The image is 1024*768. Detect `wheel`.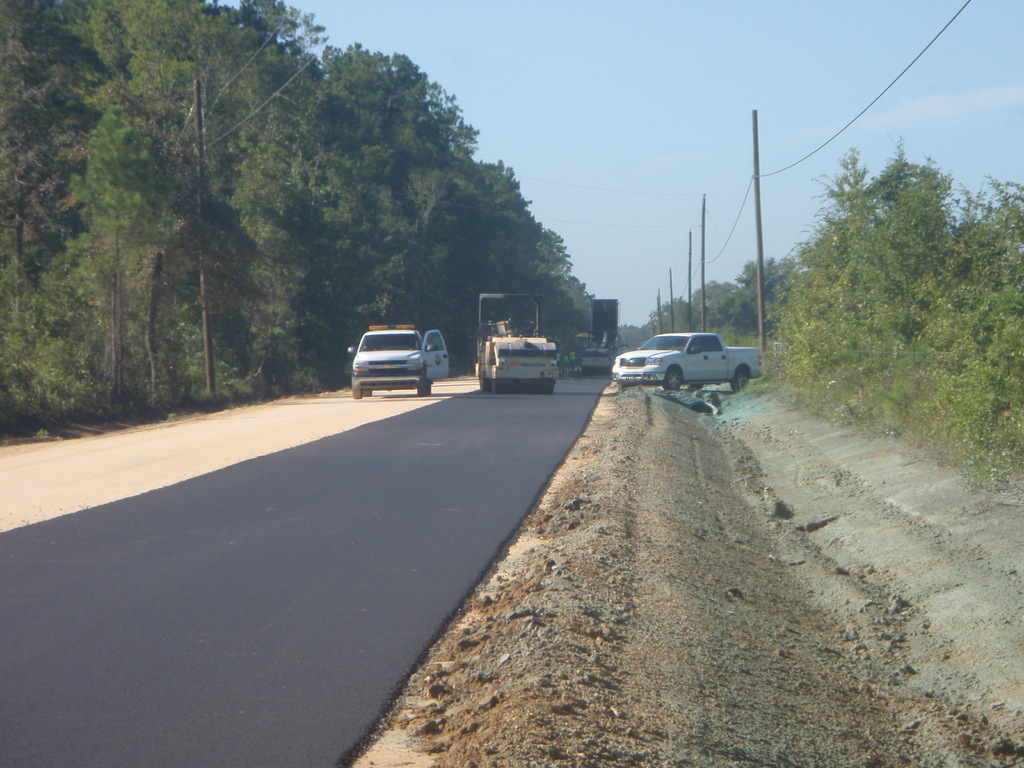
Detection: x1=664, y1=360, x2=684, y2=390.
